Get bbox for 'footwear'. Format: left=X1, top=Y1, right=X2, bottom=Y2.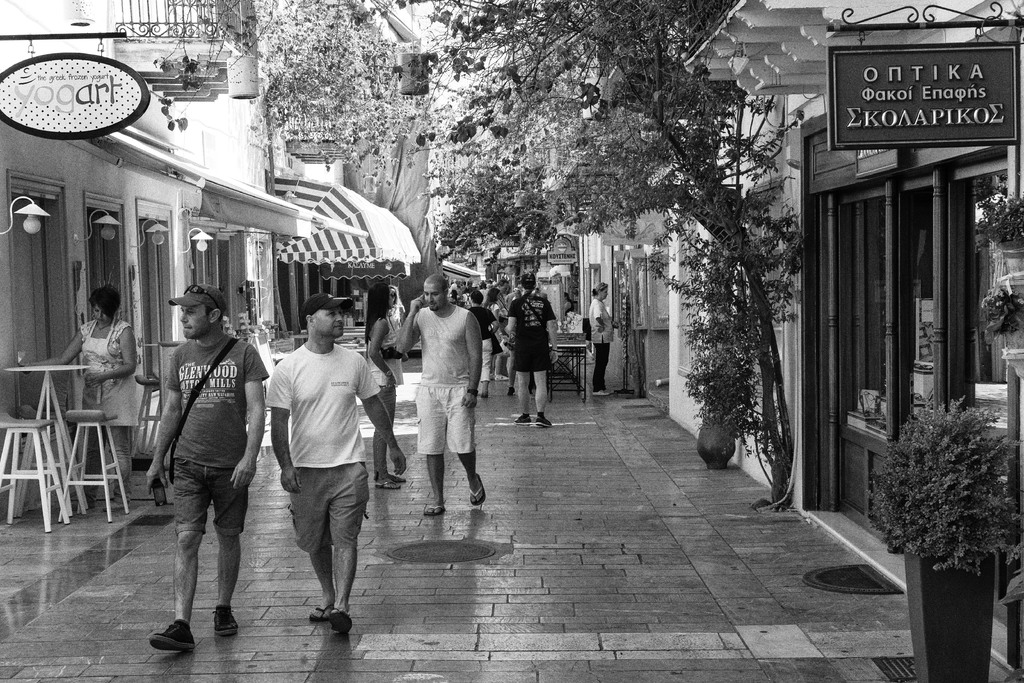
left=372, top=477, right=401, bottom=491.
